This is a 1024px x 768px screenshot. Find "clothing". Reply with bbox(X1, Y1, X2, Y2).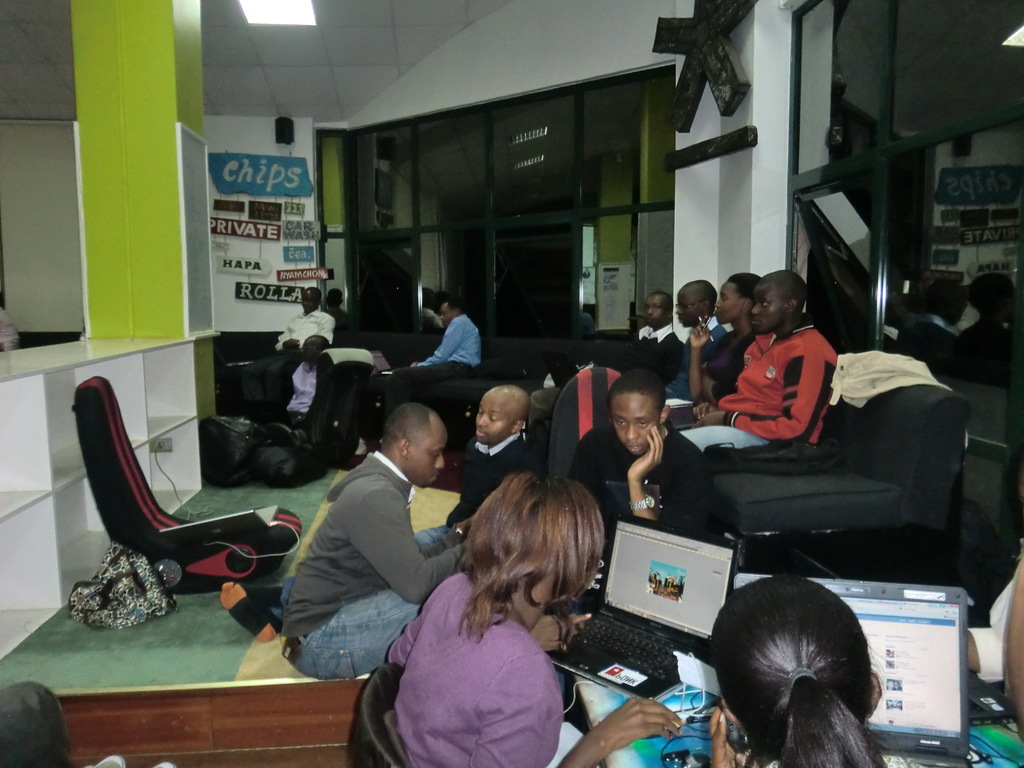
bbox(641, 306, 694, 394).
